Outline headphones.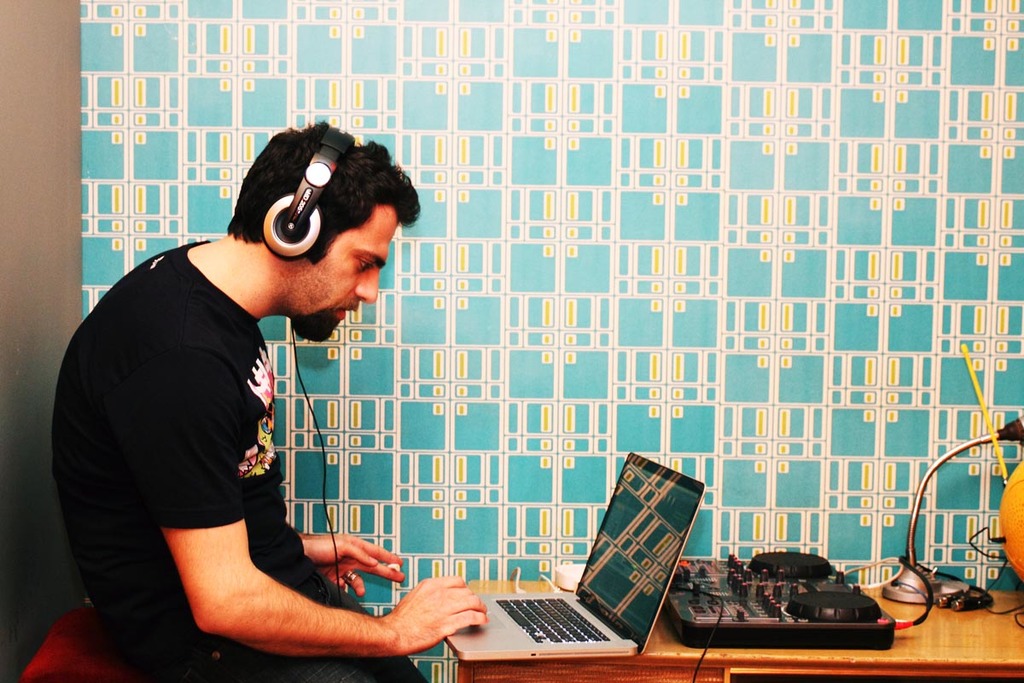
Outline: select_region(265, 115, 352, 260).
